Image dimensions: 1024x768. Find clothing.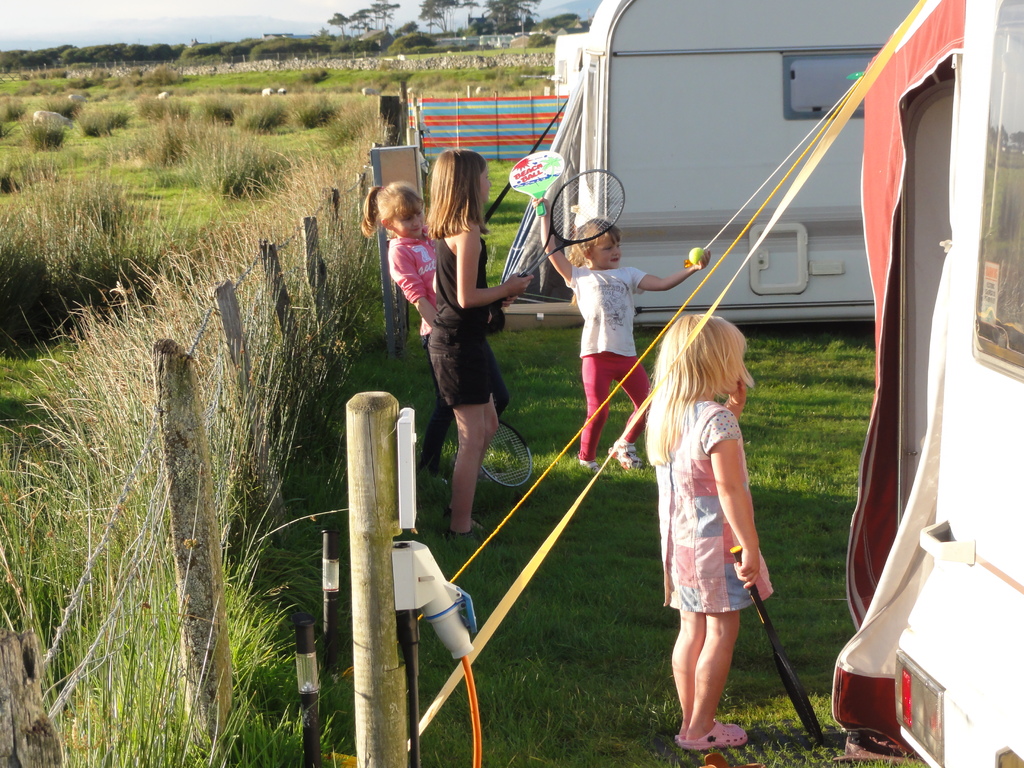
563,269,646,456.
